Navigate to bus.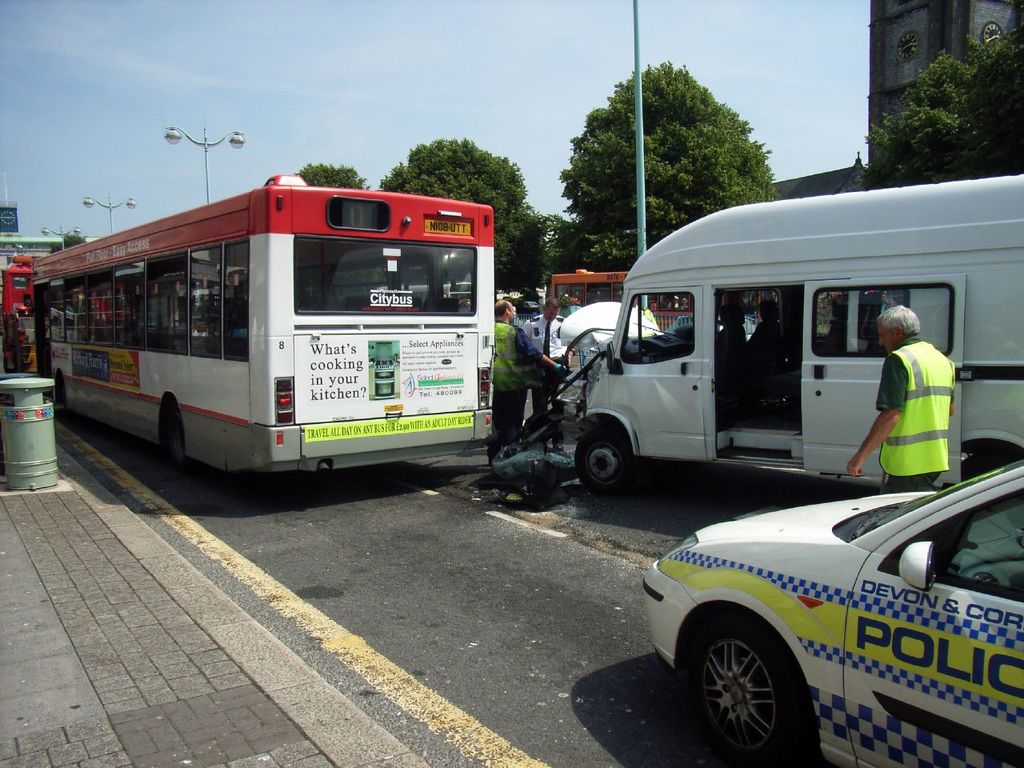
Navigation target: <box>0,261,42,313</box>.
